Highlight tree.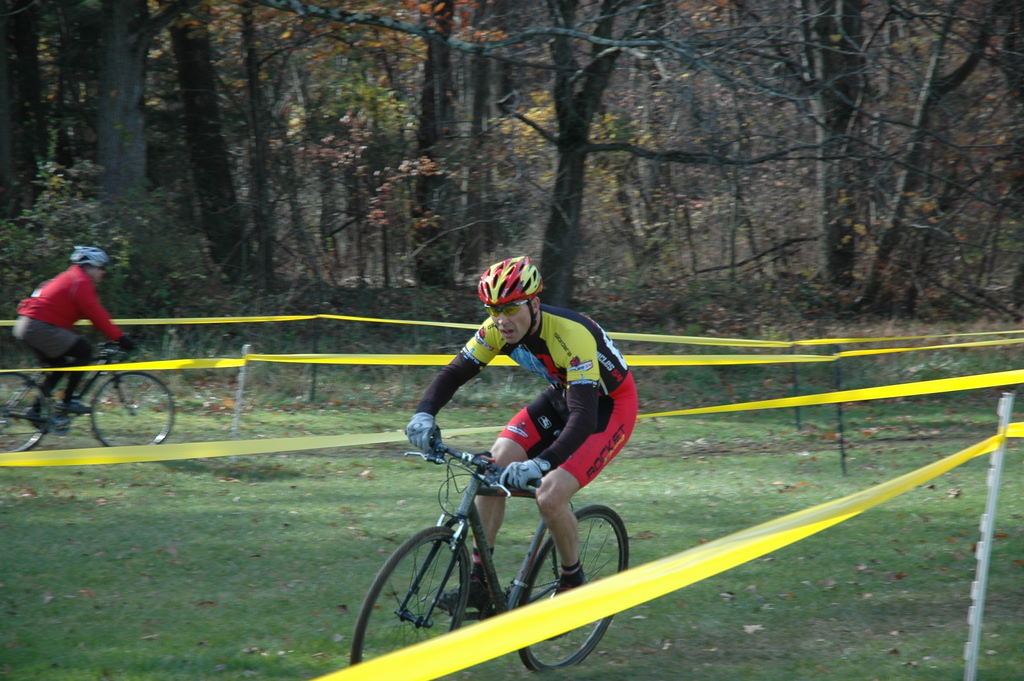
Highlighted region: select_region(0, 0, 90, 301).
